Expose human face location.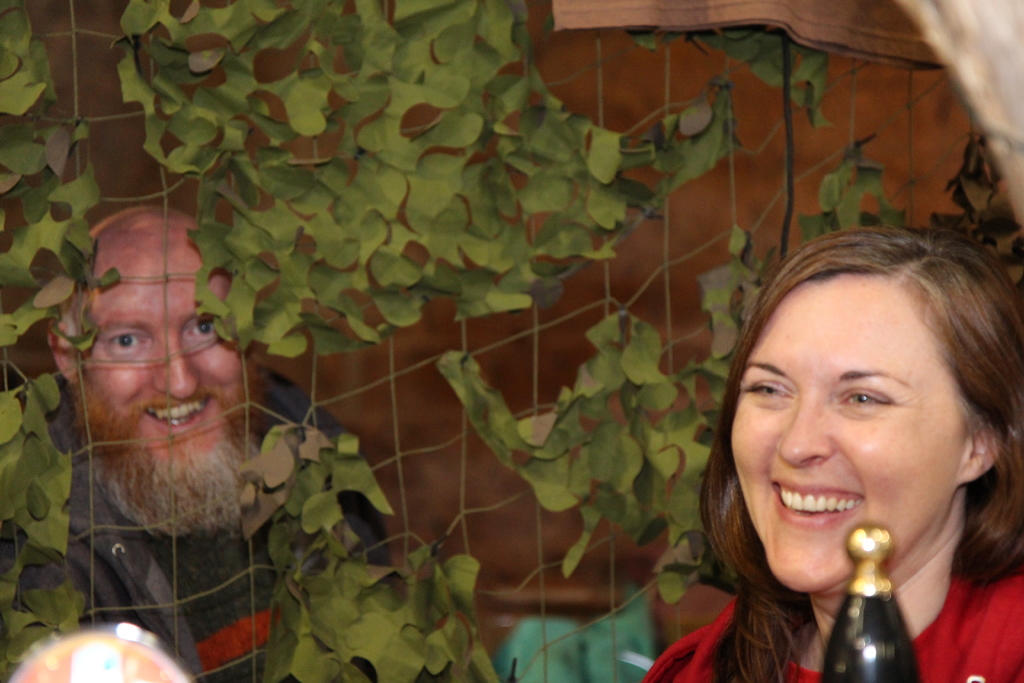
Exposed at [left=77, top=231, right=249, bottom=534].
